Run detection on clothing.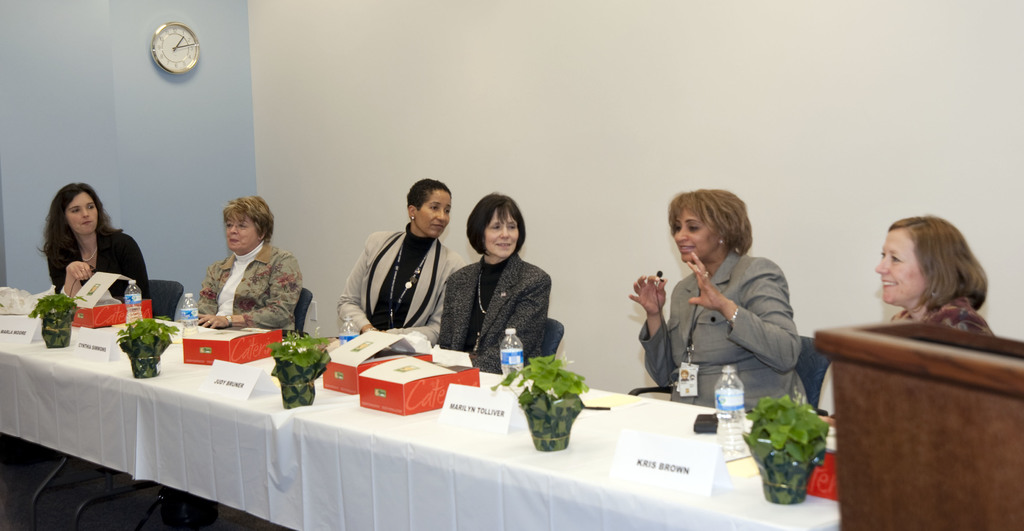
Result: <bbox>435, 227, 563, 373</bbox>.
